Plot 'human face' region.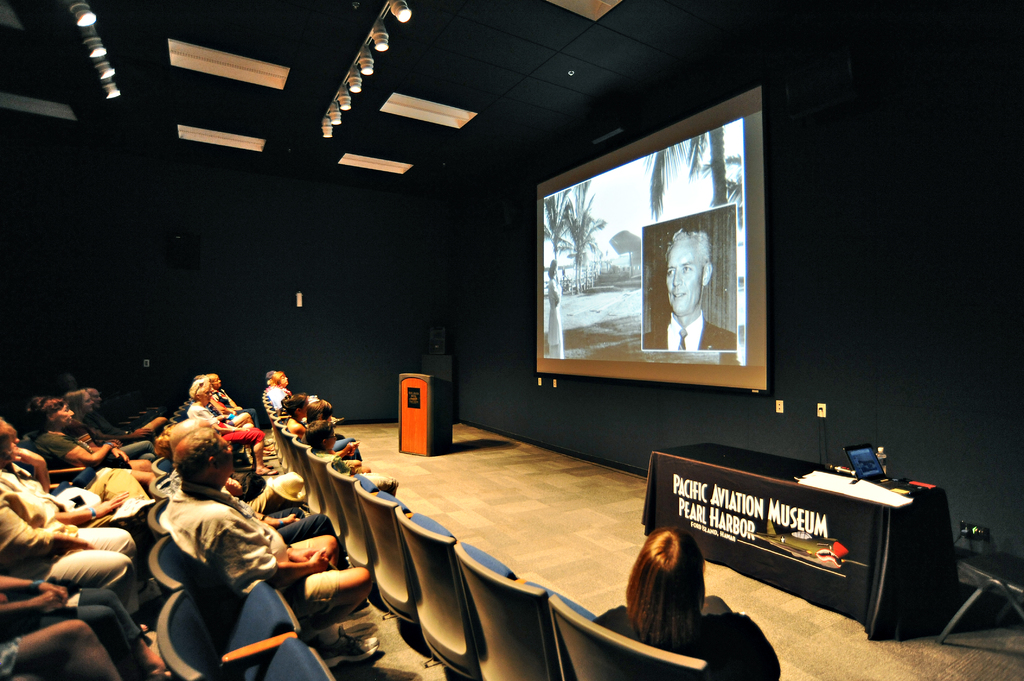
Plotted at crop(87, 391, 93, 411).
